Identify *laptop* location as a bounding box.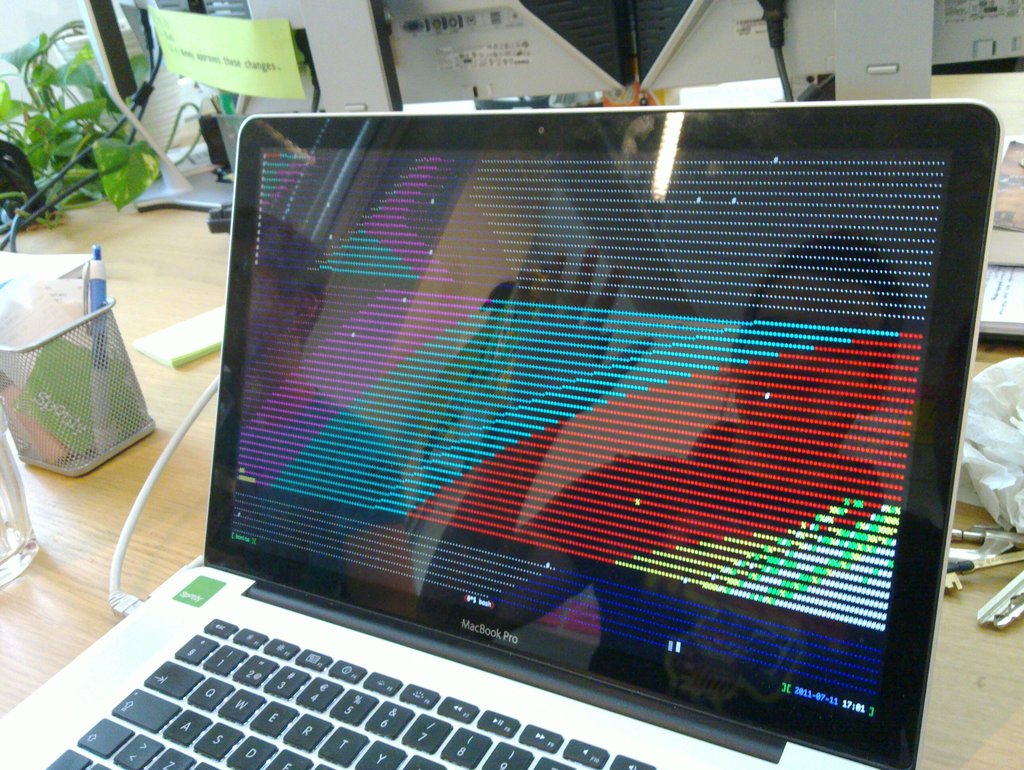
<region>4, 72, 1004, 769</region>.
